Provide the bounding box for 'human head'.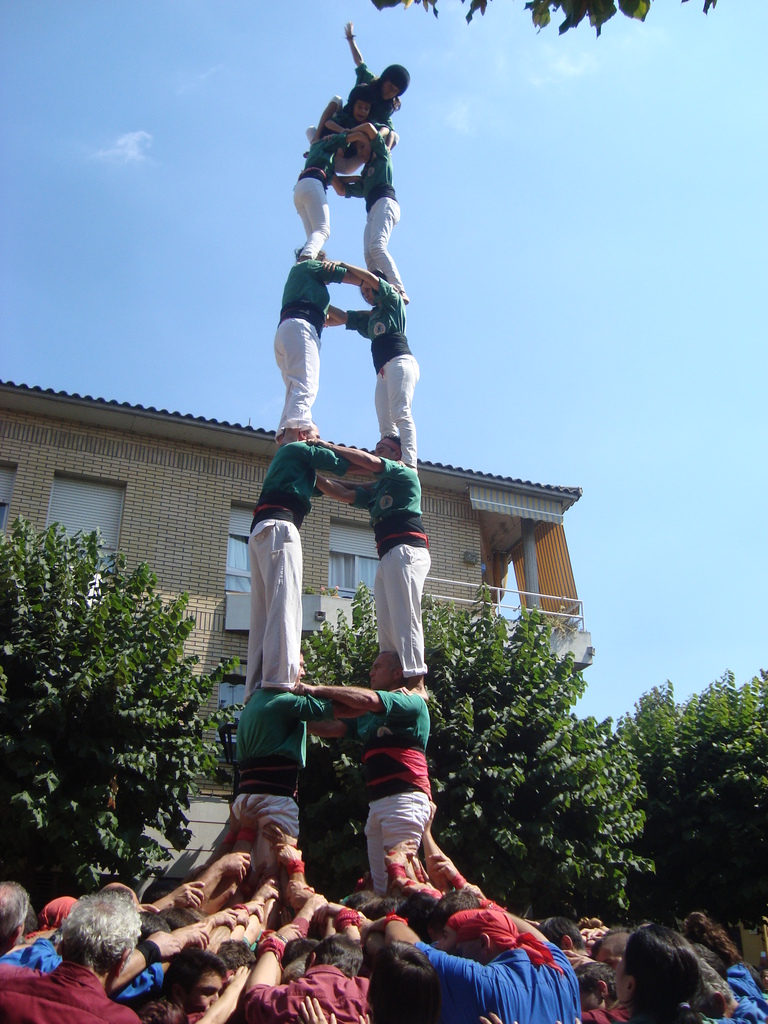
610:926:749:1014.
